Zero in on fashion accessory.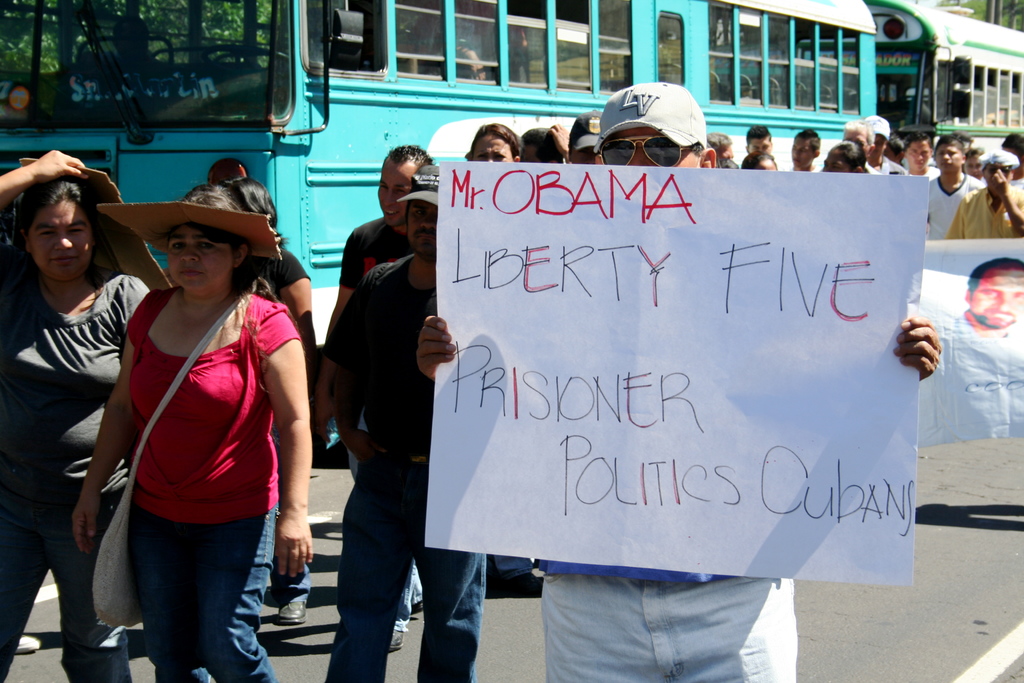
Zeroed in: box(86, 282, 253, 633).
